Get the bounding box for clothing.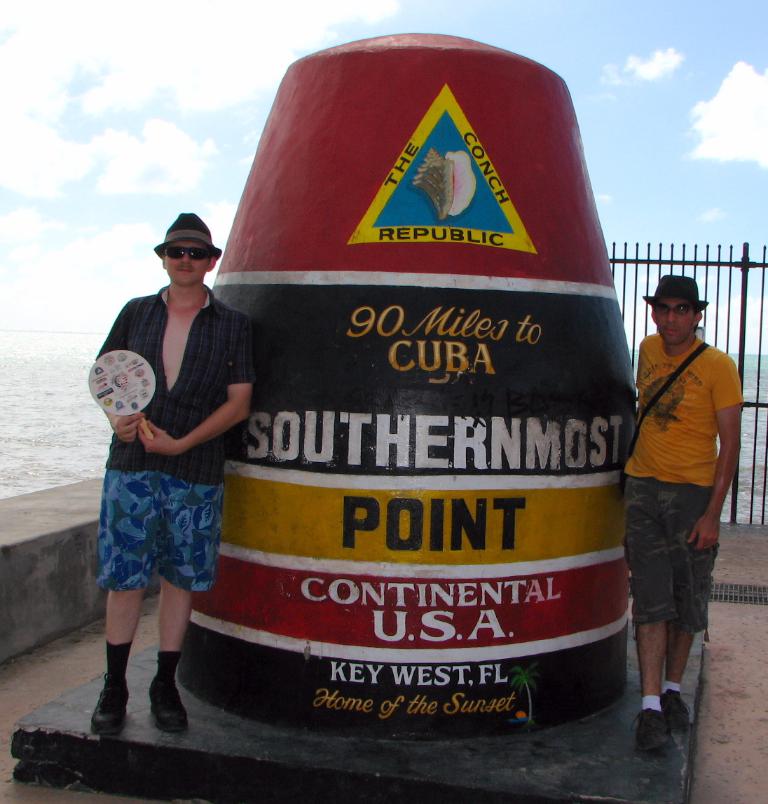
622/337/755/650.
